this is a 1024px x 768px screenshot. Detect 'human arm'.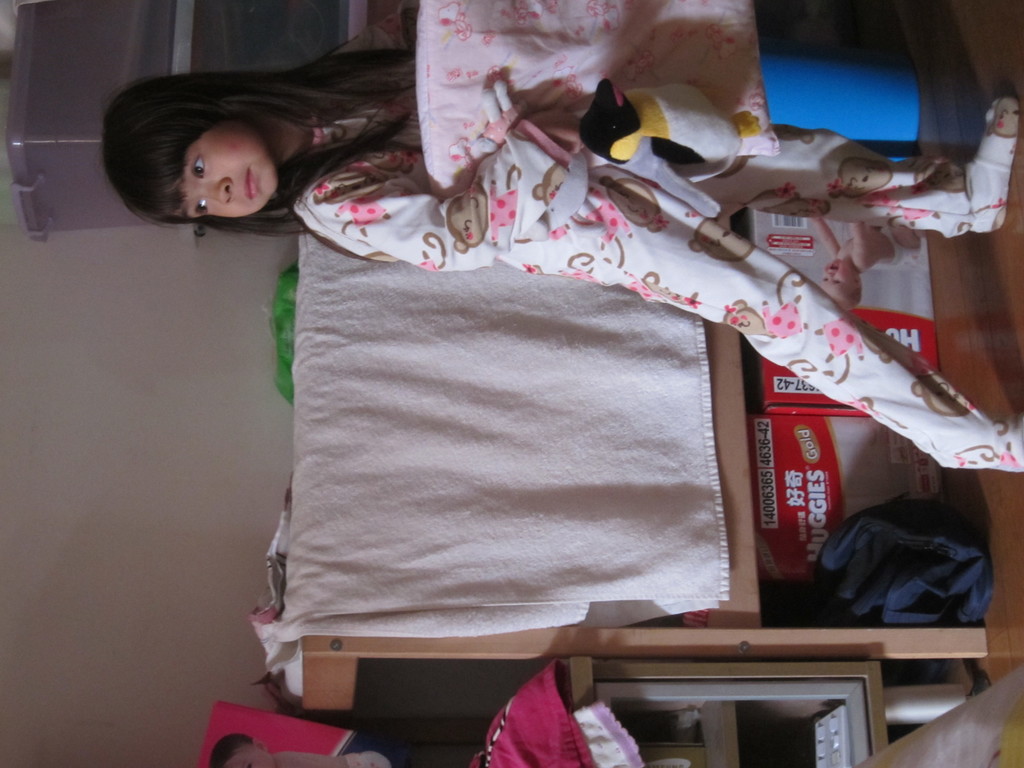
Rect(324, 0, 419, 57).
